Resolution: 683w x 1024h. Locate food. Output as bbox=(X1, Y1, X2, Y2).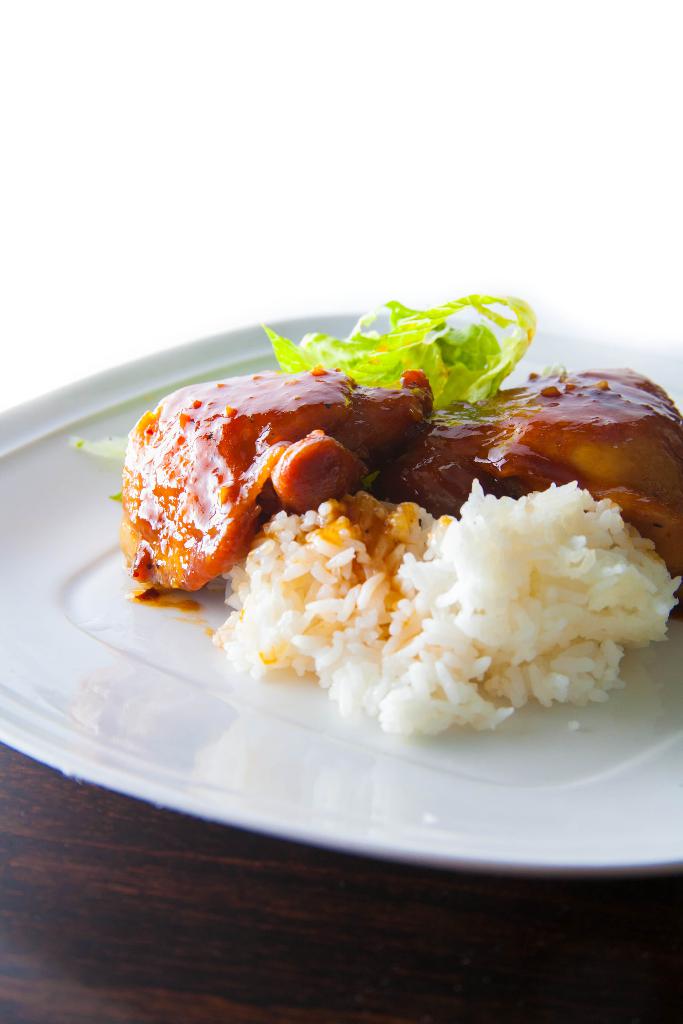
bbox=(119, 331, 680, 735).
